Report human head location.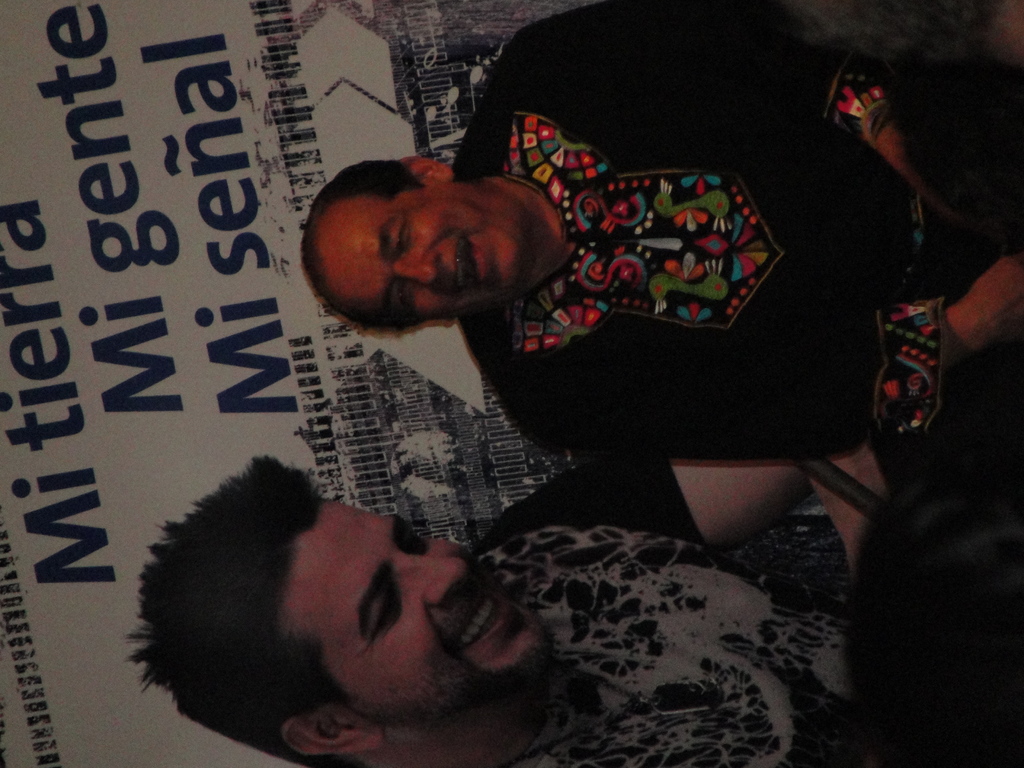
Report: (left=162, top=487, right=575, bottom=745).
